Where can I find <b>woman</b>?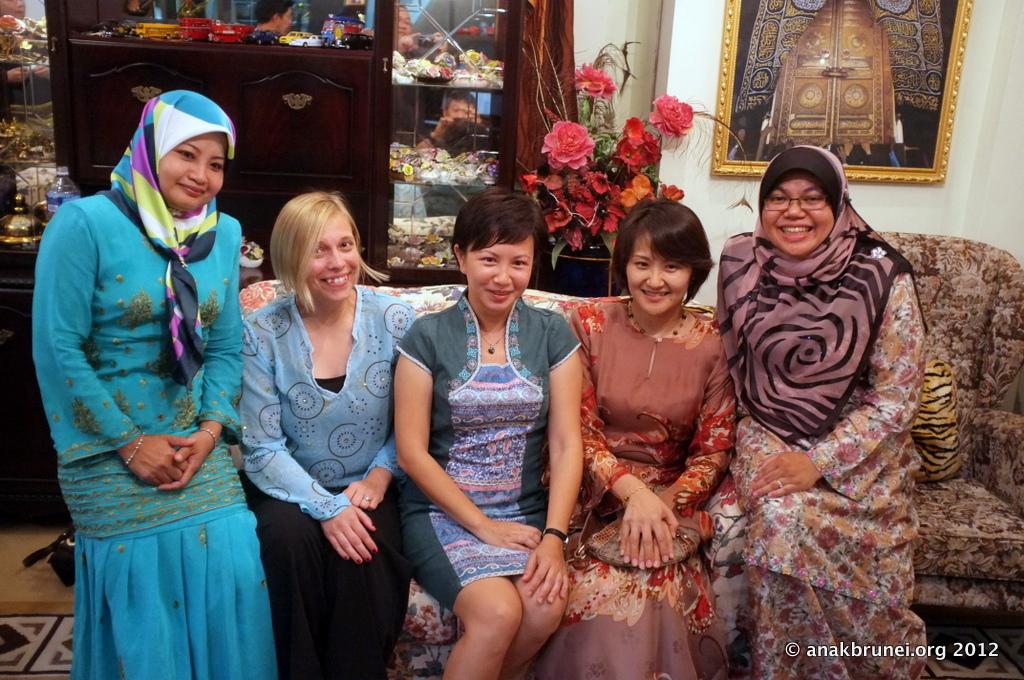
You can find it at (left=547, top=202, right=742, bottom=679).
